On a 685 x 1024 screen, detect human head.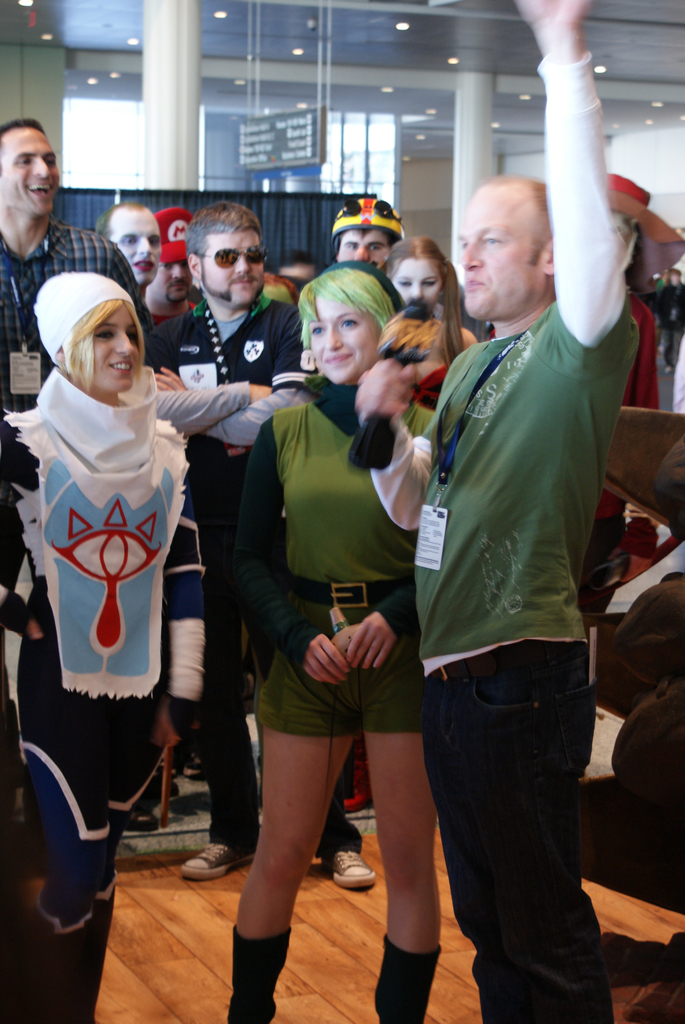
x1=588, y1=166, x2=651, y2=271.
